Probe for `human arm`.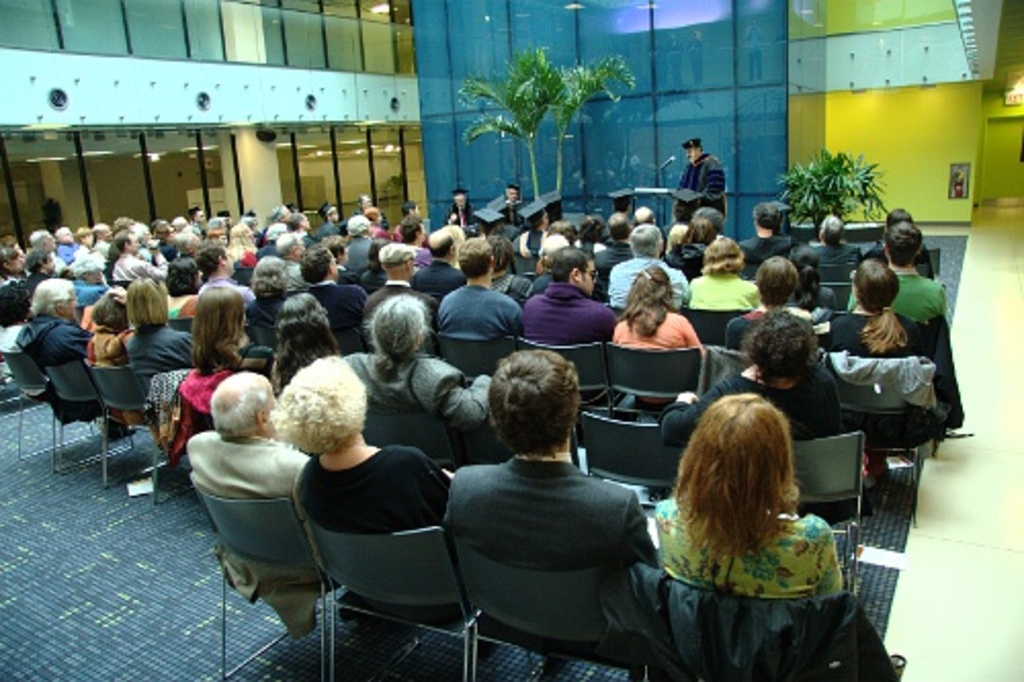
Probe result: {"x1": 604, "y1": 305, "x2": 618, "y2": 350}.
